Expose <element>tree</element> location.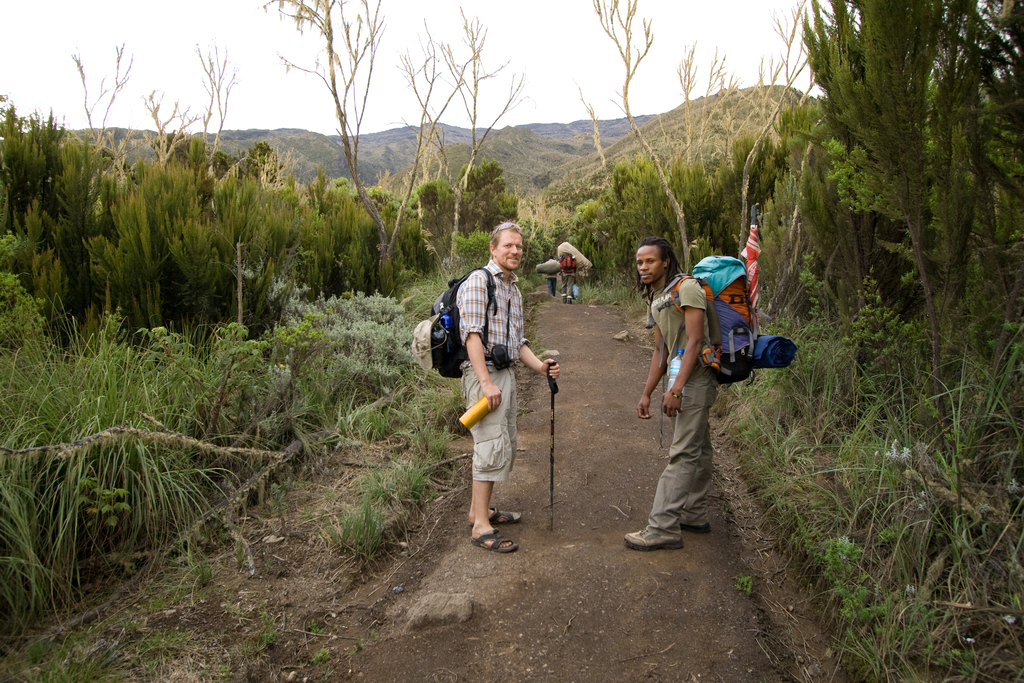
Exposed at bbox=[666, 28, 743, 183].
